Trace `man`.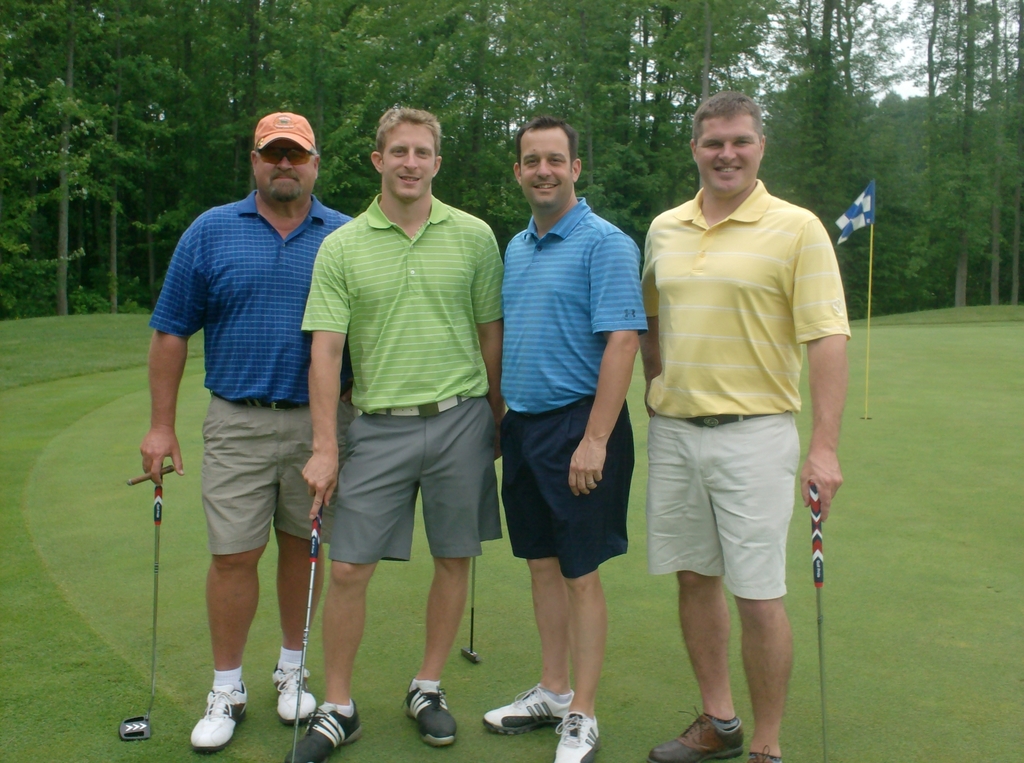
Traced to bbox=[639, 92, 851, 762].
